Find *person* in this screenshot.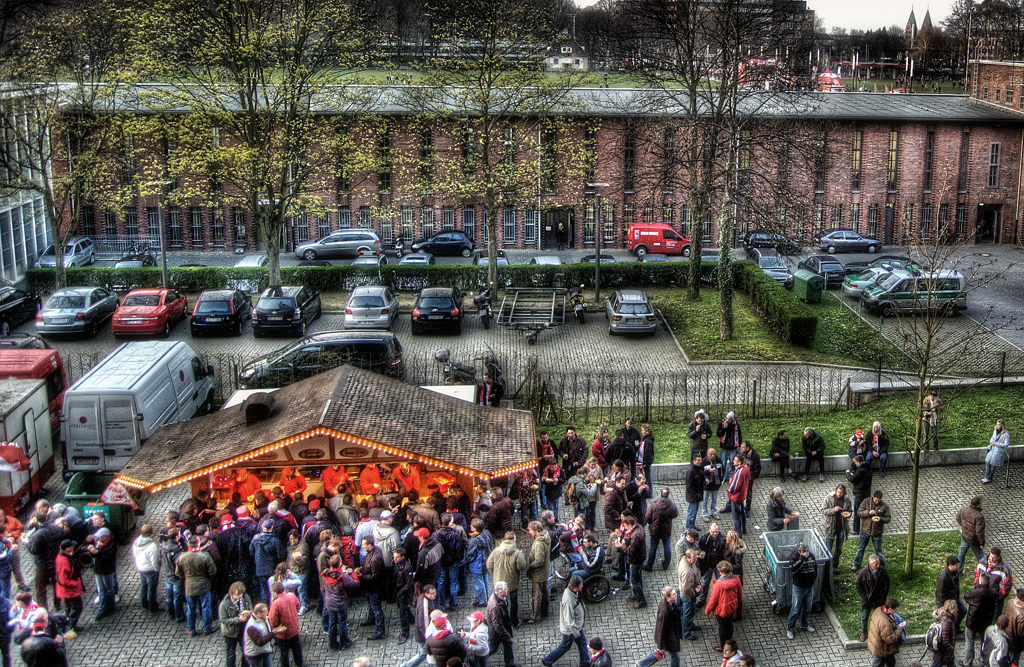
The bounding box for *person* is (left=844, top=450, right=871, bottom=527).
